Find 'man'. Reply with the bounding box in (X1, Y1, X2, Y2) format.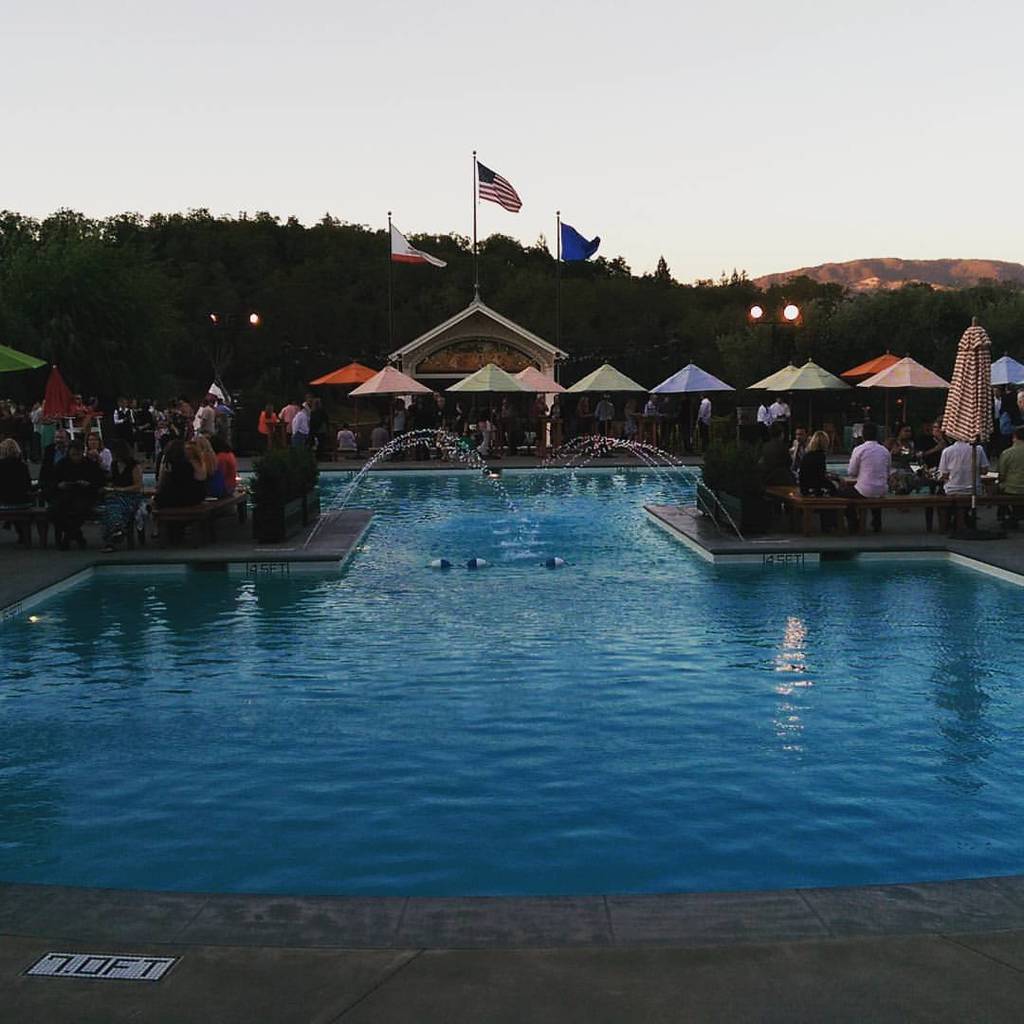
(886, 422, 923, 485).
